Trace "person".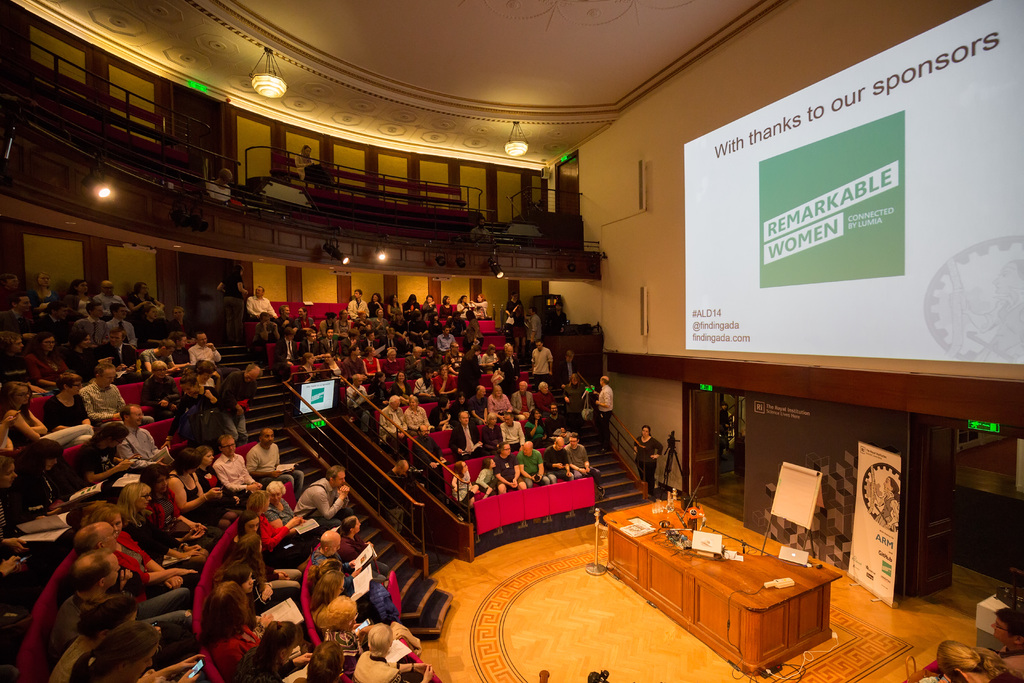
Traced to 632/424/664/491.
